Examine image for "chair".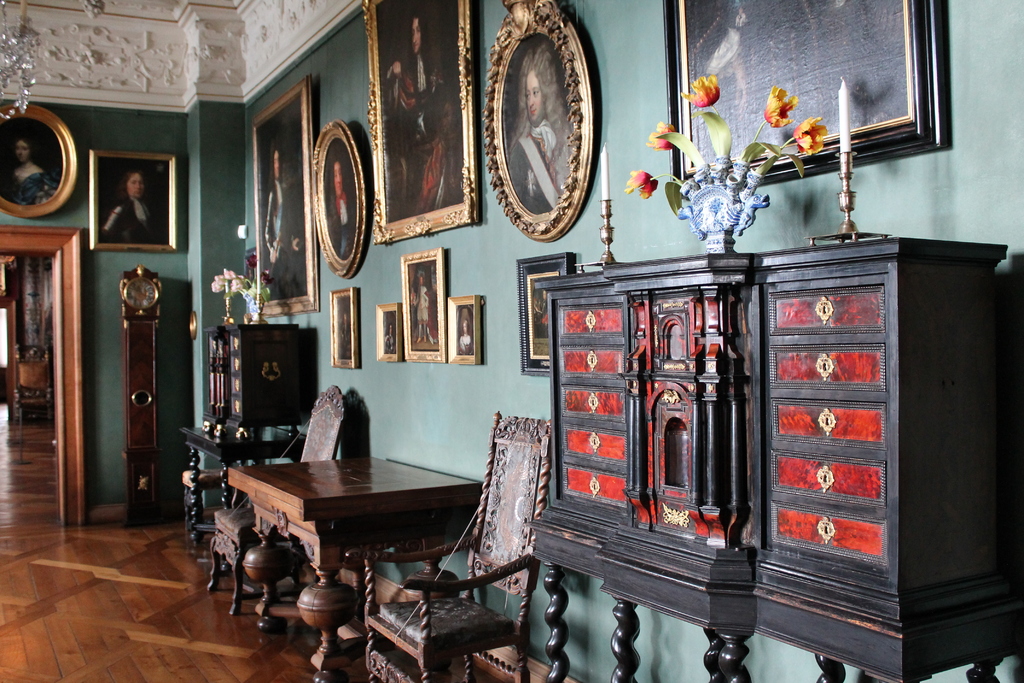
Examination result: bbox=(13, 338, 58, 427).
